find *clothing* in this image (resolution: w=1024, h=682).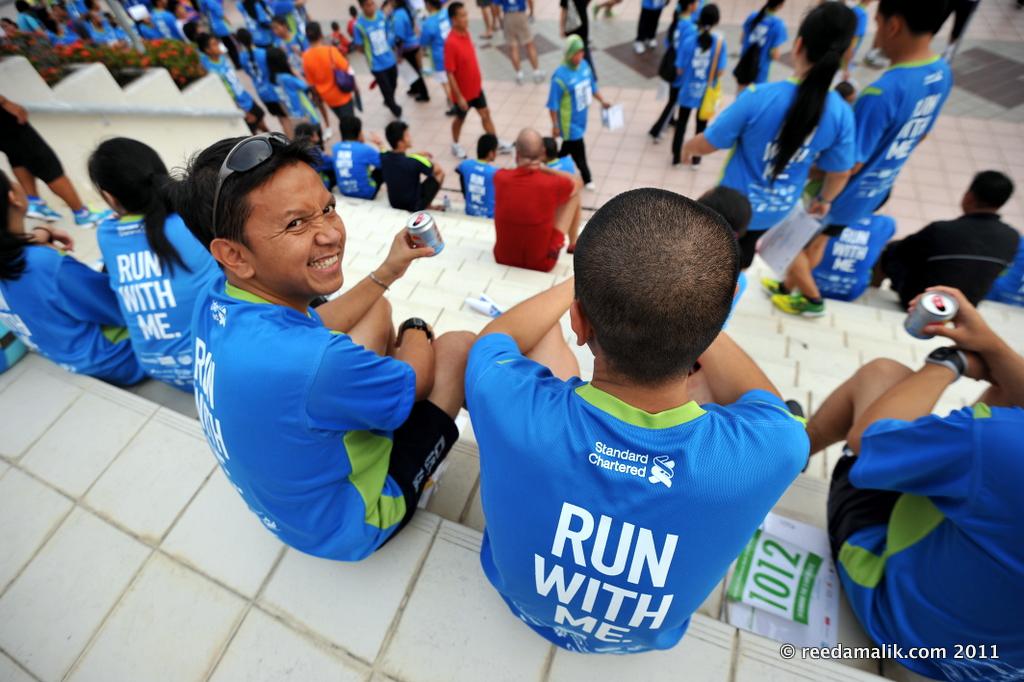
[377,148,438,212].
